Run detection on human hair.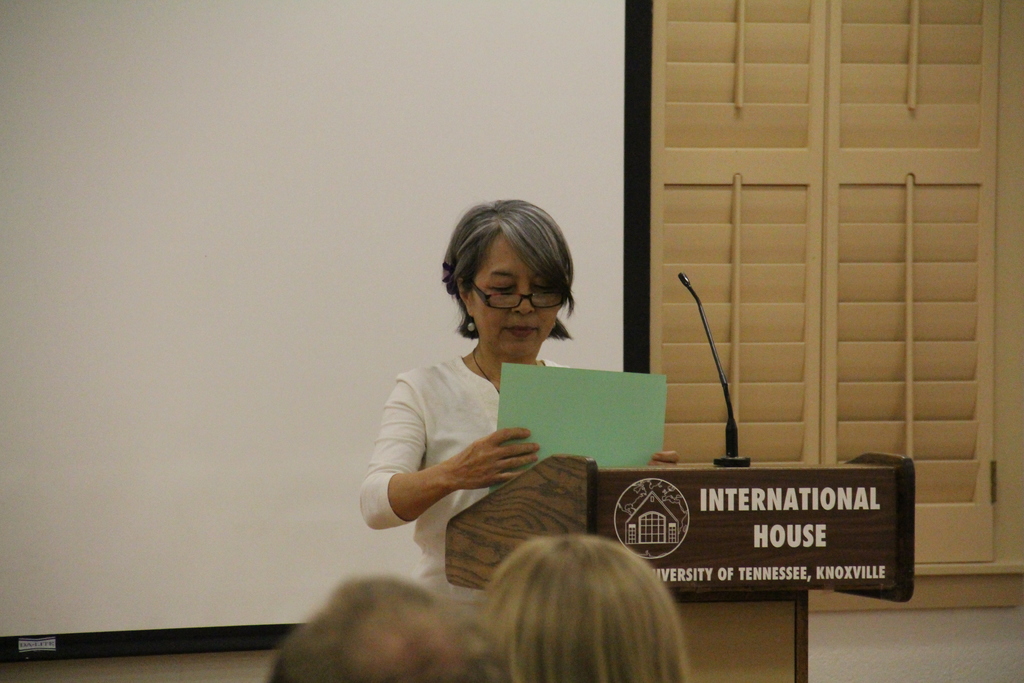
Result: box(464, 531, 695, 682).
